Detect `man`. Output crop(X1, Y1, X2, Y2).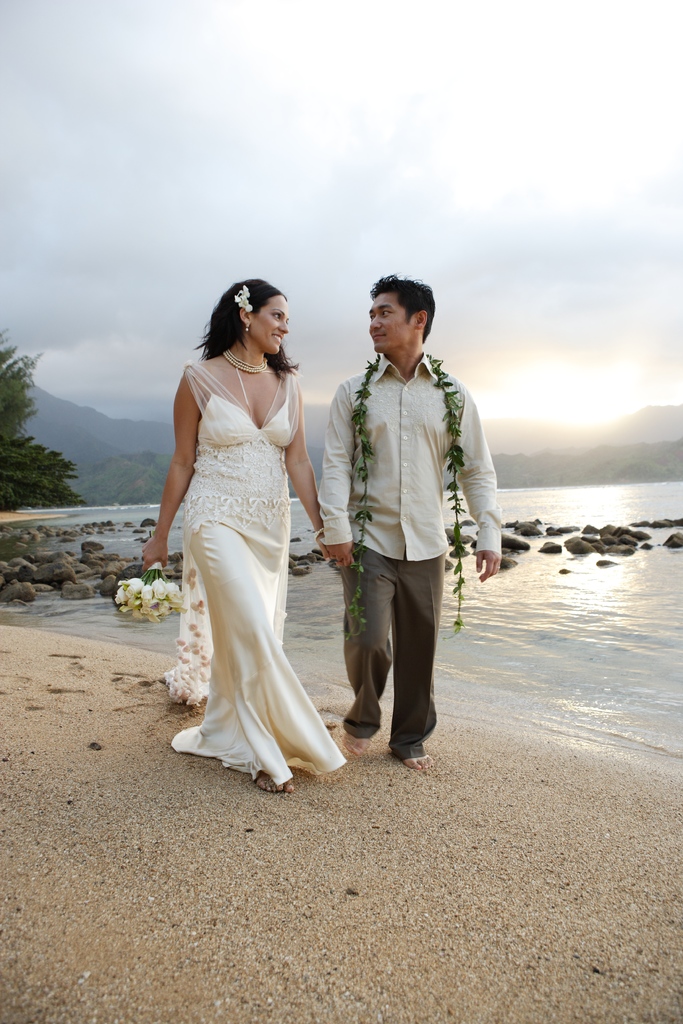
crop(320, 268, 500, 780).
